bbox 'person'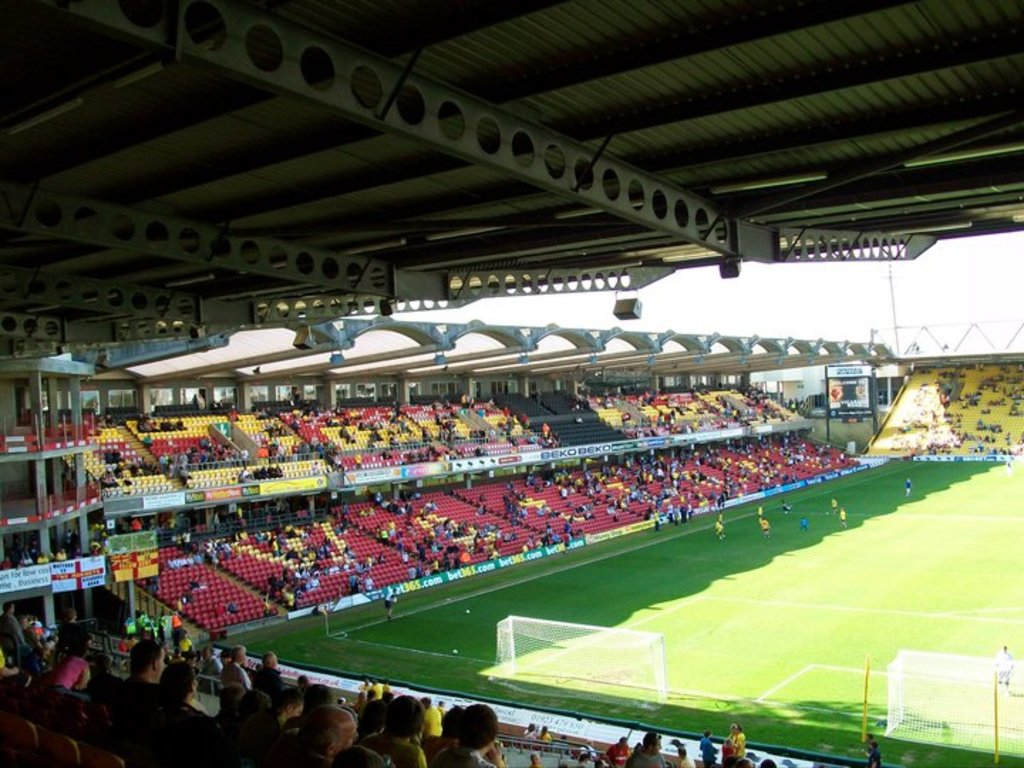
x1=868 y1=738 x2=889 y2=767
